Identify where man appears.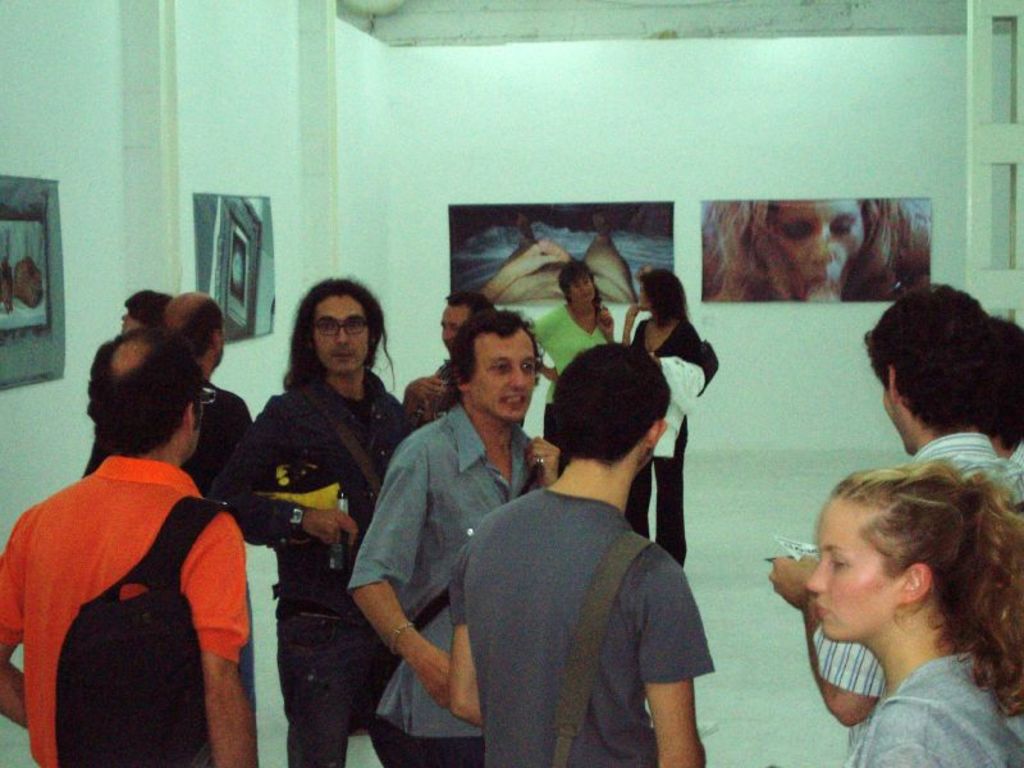
Appears at <box>756,280,1023,767</box>.
